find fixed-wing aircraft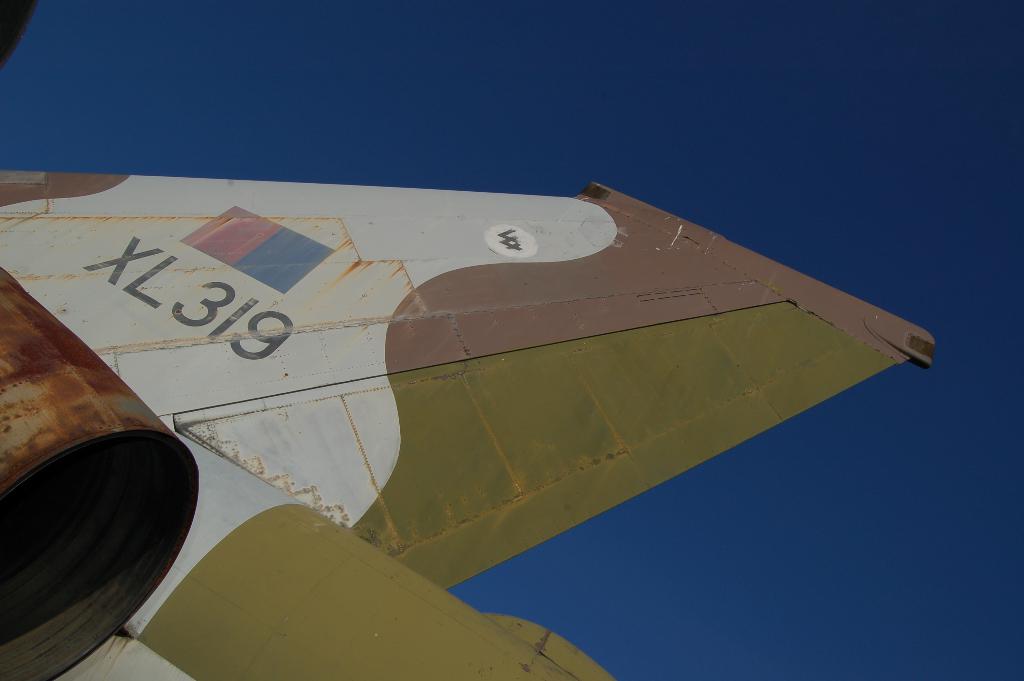
l=5, t=179, r=936, b=680
